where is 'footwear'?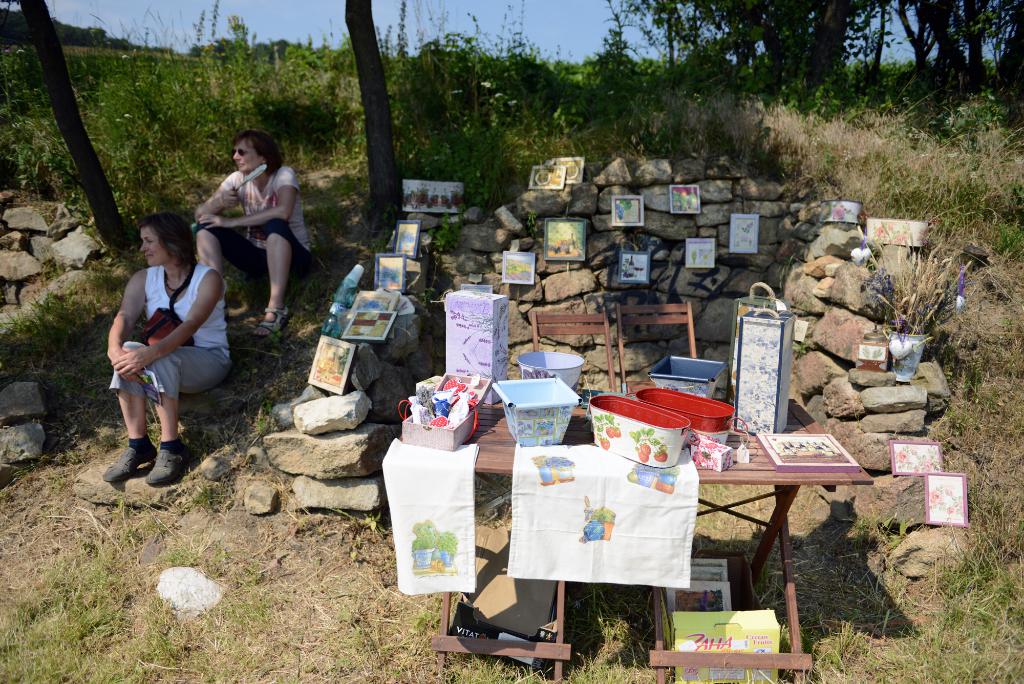
region(221, 301, 253, 322).
